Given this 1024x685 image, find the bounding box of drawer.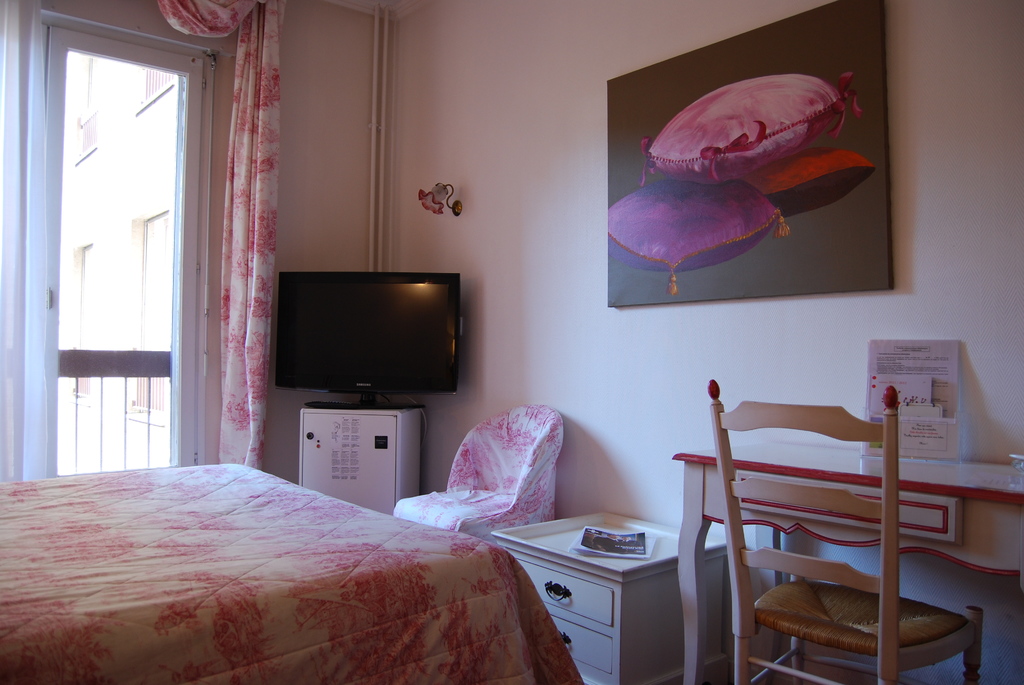
rect(550, 615, 614, 676).
